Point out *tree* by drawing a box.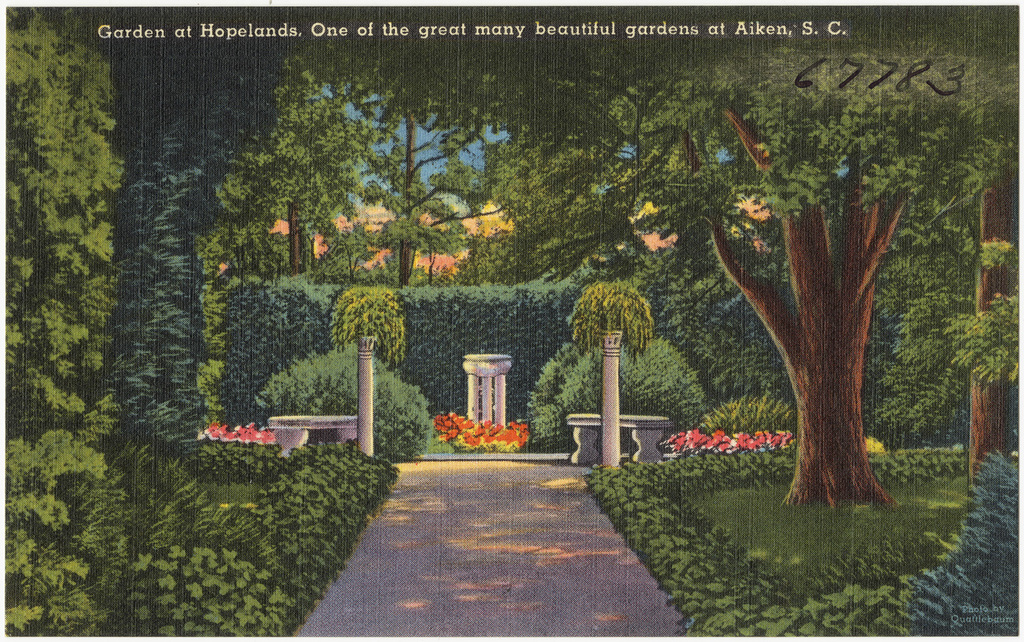
[205, 69, 380, 268].
